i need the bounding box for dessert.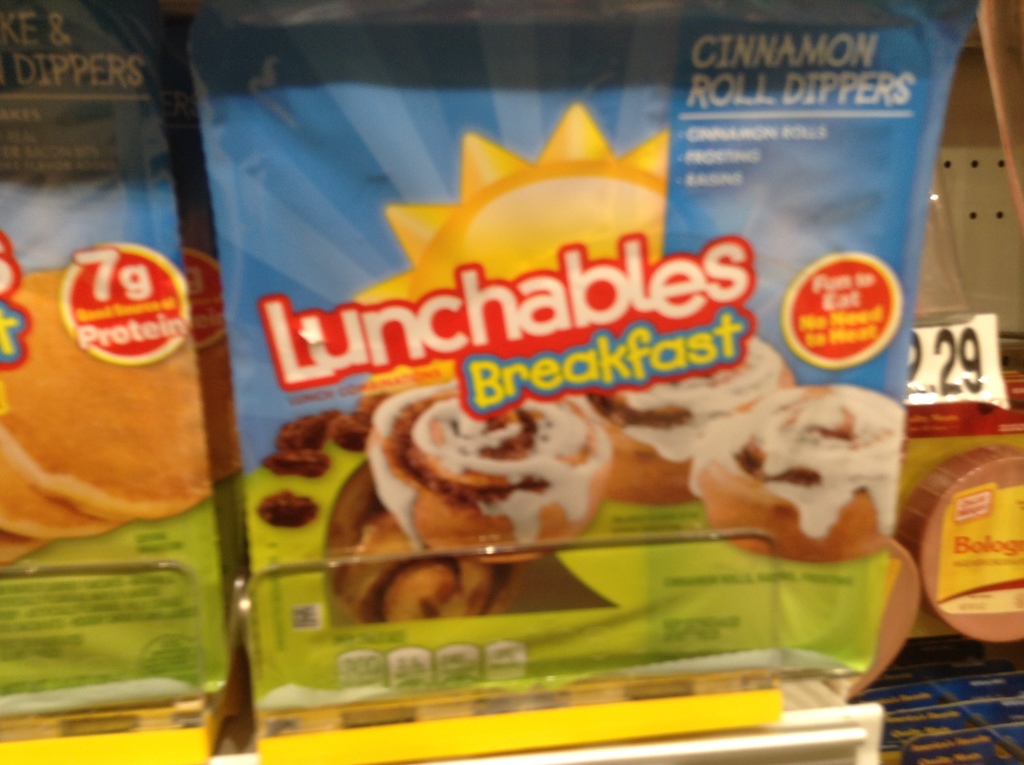
Here it is: bbox=(696, 388, 901, 559).
